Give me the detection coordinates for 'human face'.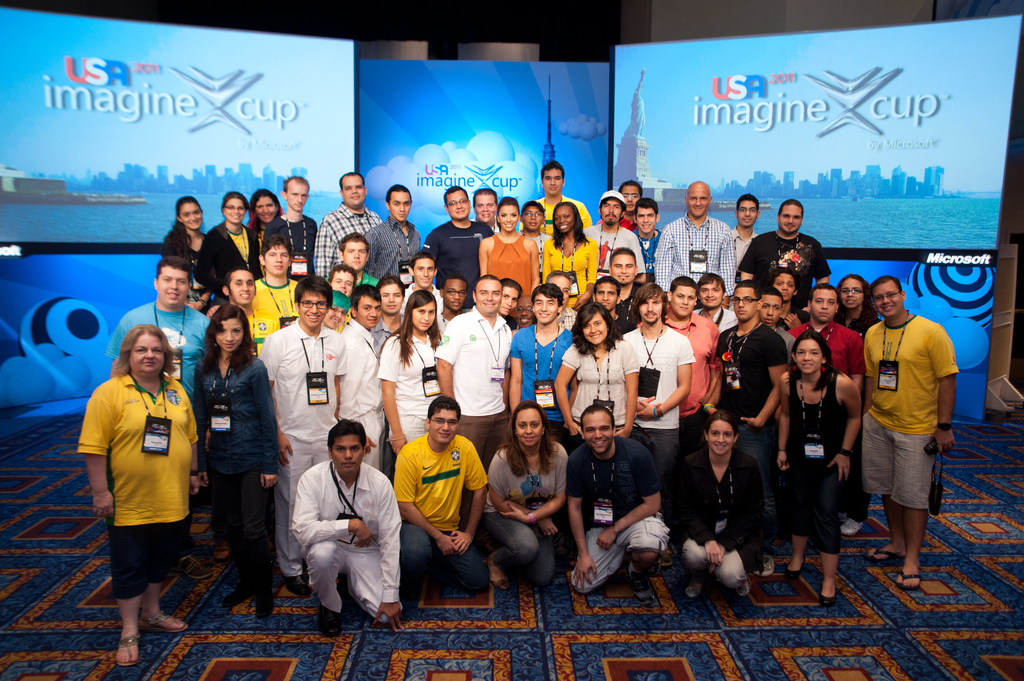
left=410, top=305, right=436, bottom=330.
